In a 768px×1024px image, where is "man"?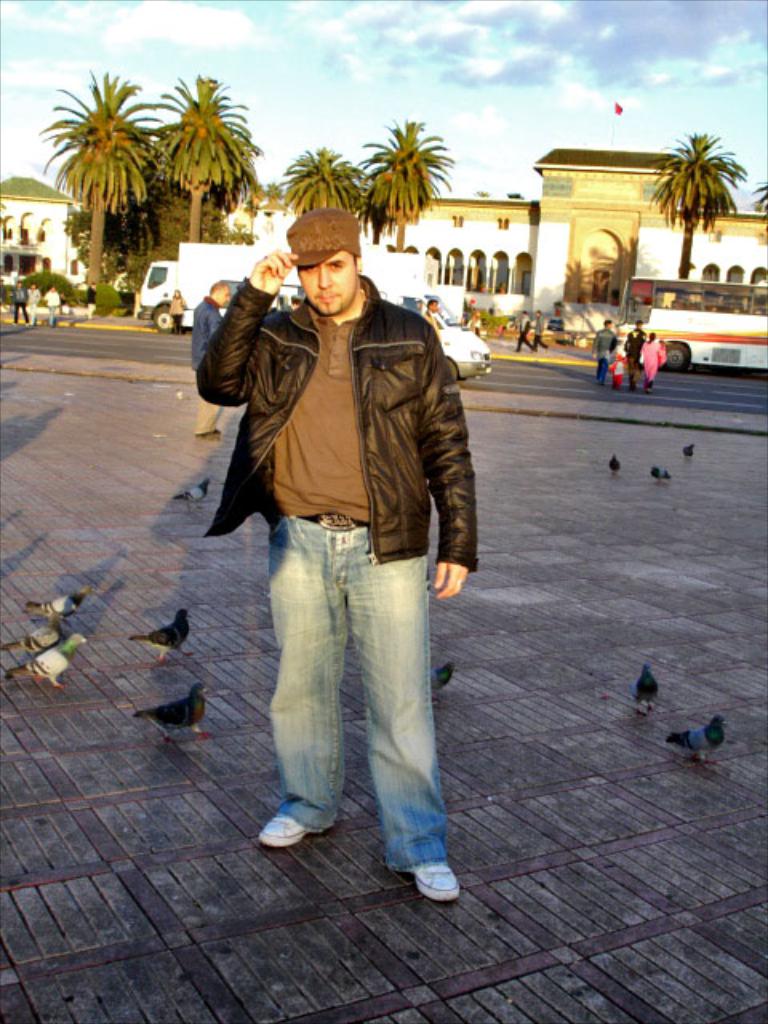
[520,309,536,357].
